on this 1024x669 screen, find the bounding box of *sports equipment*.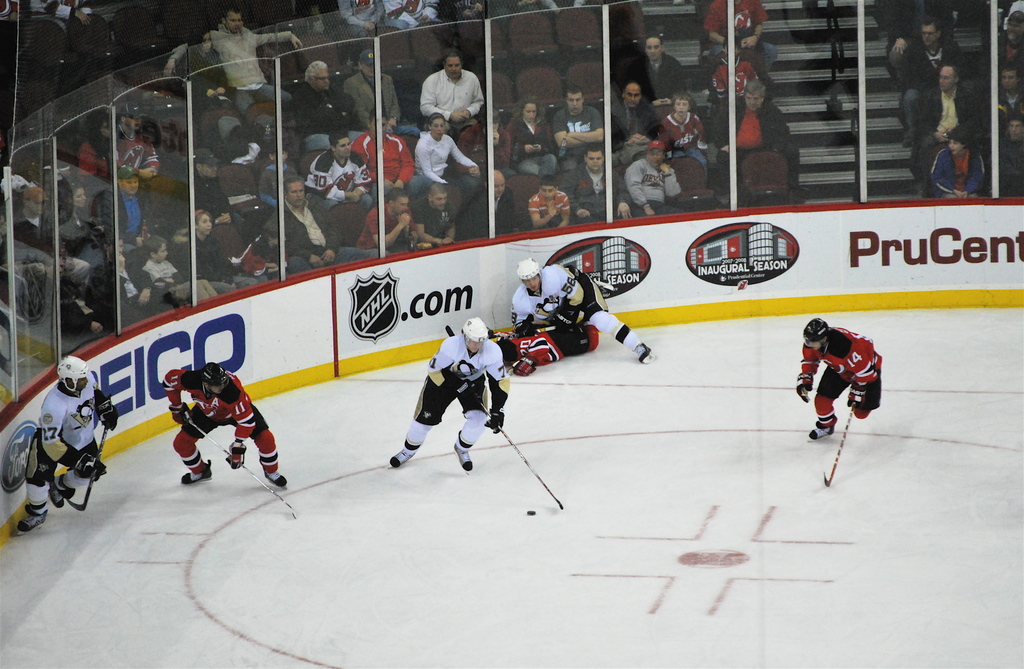
Bounding box: {"left": 56, "top": 413, "right": 116, "bottom": 510}.
